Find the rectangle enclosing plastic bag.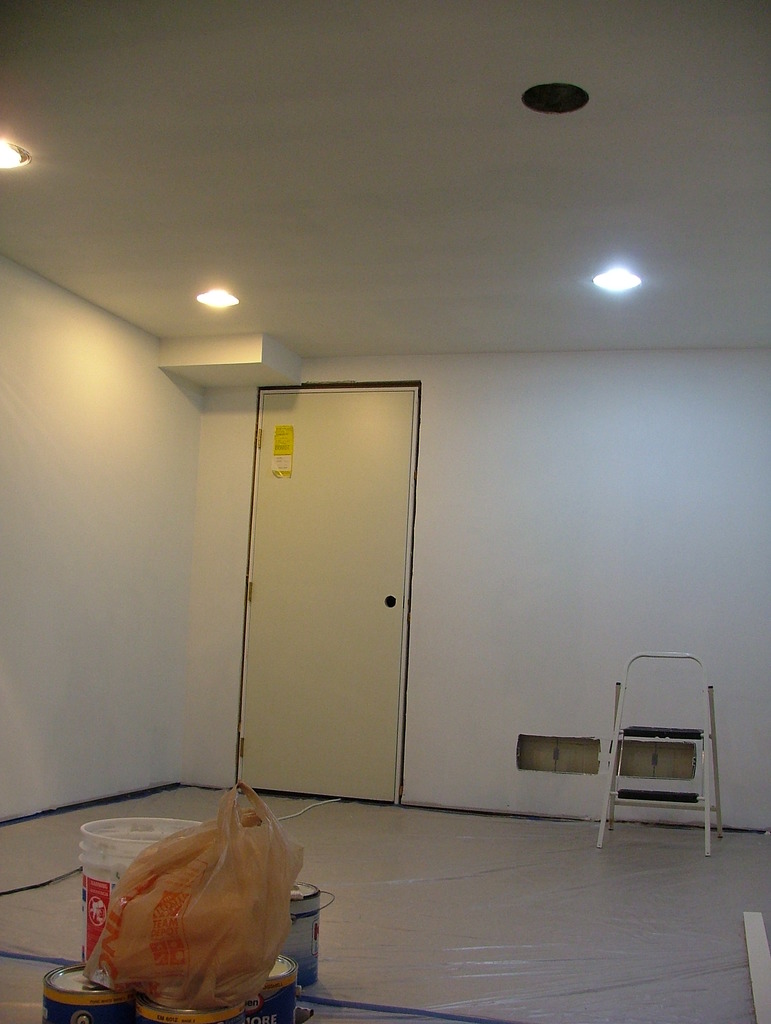
<box>82,777,302,1013</box>.
